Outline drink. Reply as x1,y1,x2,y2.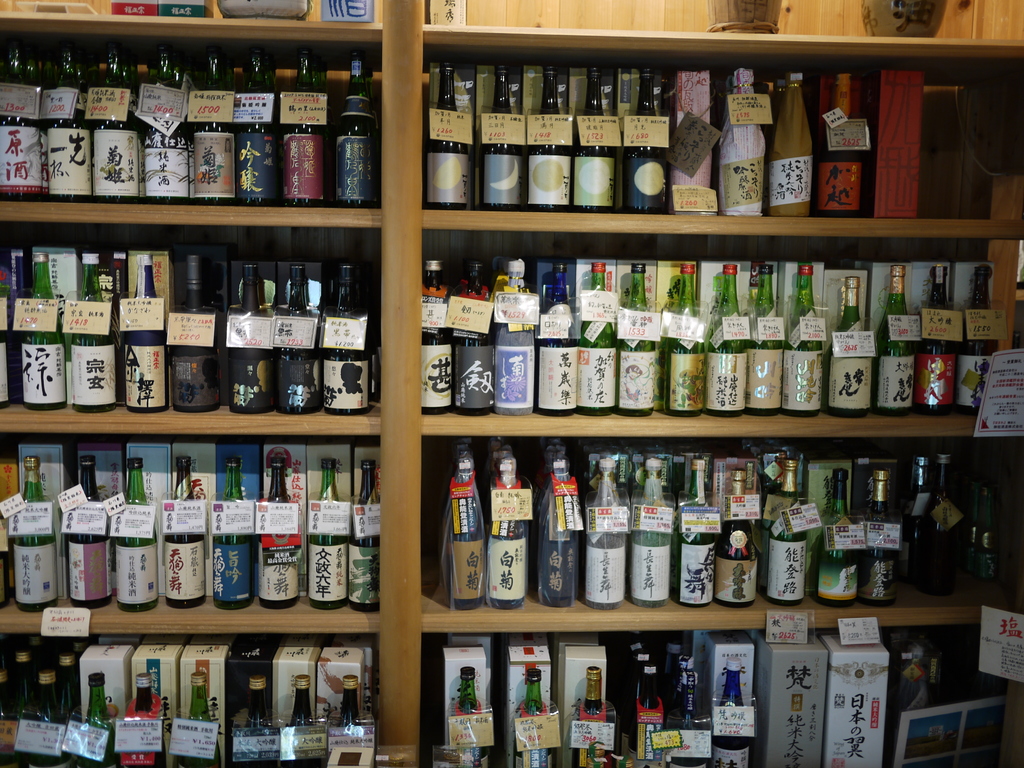
452,669,489,767.
